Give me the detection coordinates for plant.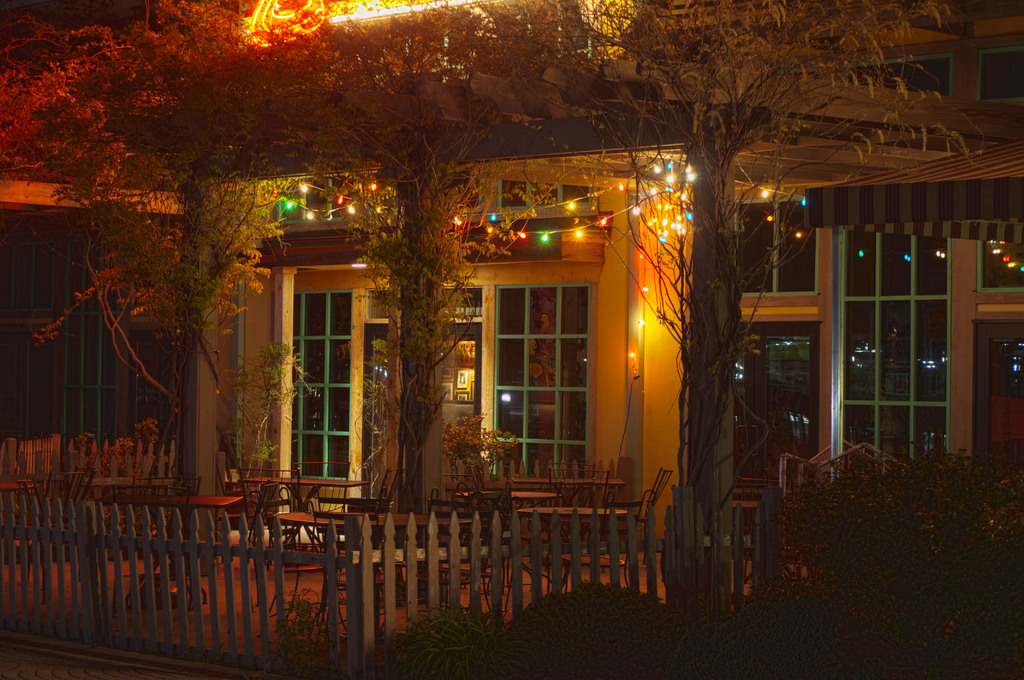
[x1=230, y1=340, x2=313, y2=508].
